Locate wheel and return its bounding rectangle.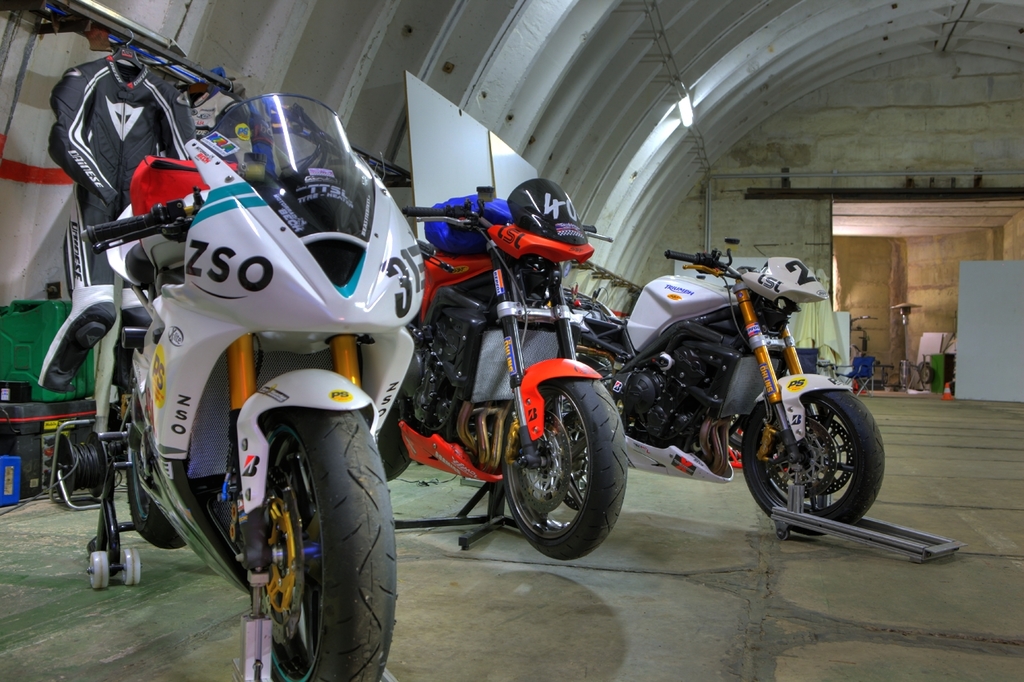
Rect(122, 367, 200, 551).
